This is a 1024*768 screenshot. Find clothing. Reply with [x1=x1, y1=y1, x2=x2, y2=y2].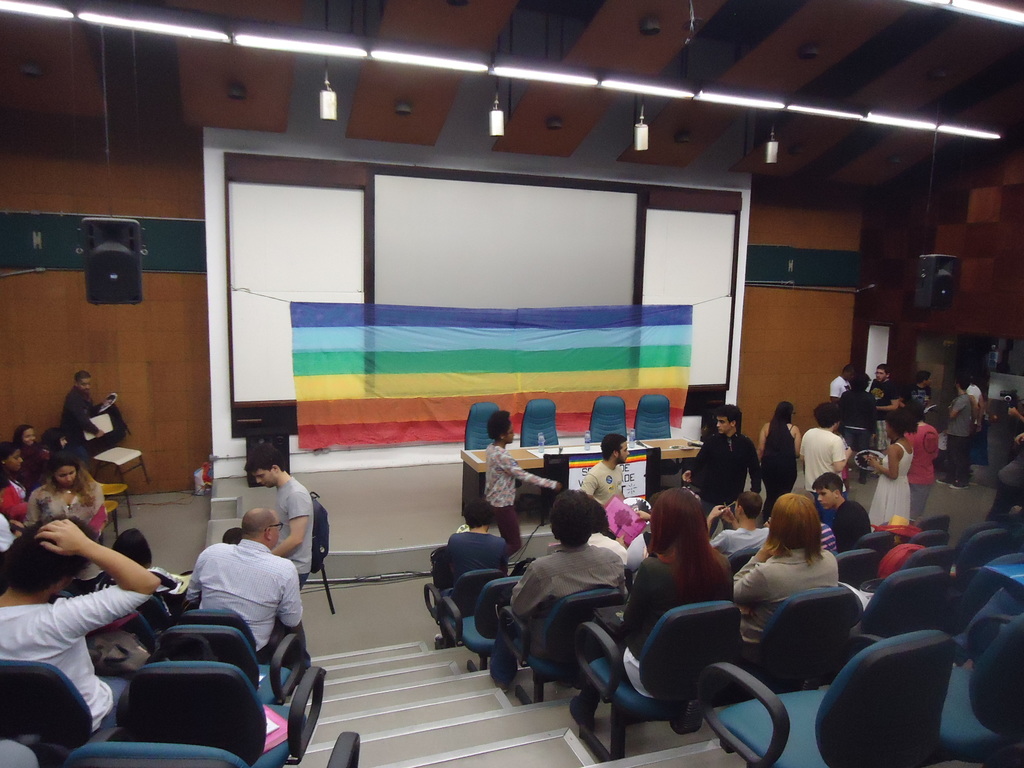
[x1=584, y1=460, x2=622, y2=503].
